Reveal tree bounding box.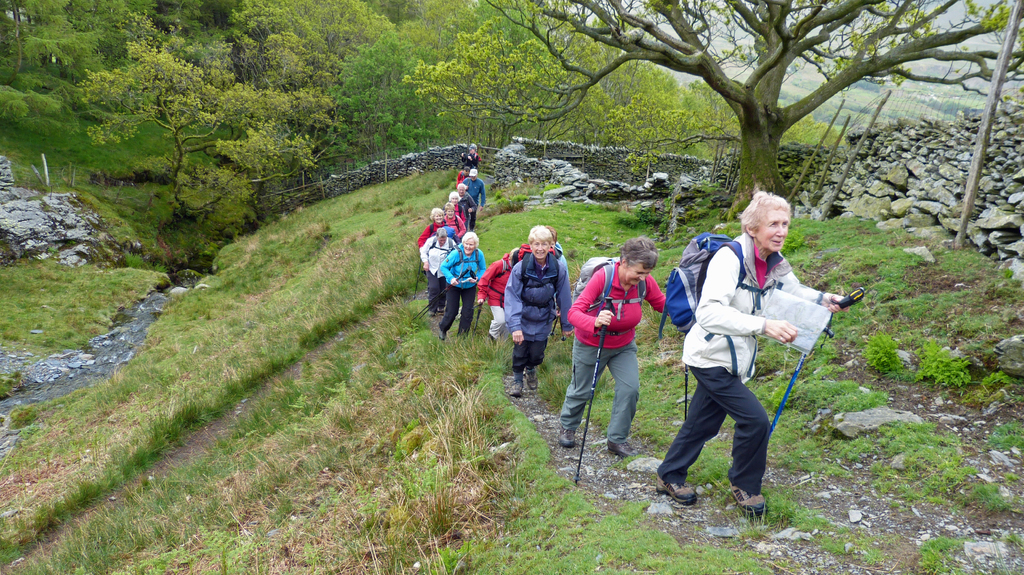
Revealed: <region>0, 0, 155, 152</region>.
